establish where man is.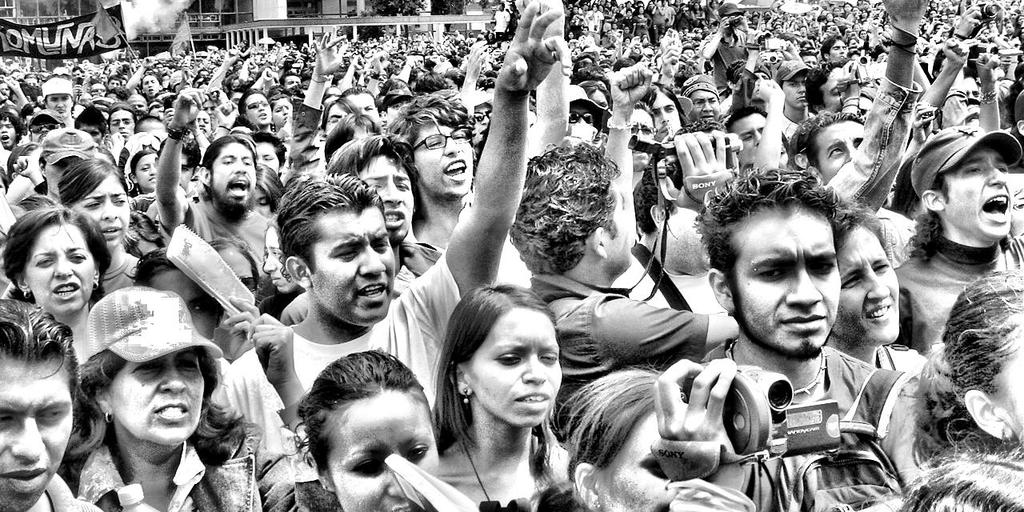
Established at l=790, t=0, r=921, b=222.
